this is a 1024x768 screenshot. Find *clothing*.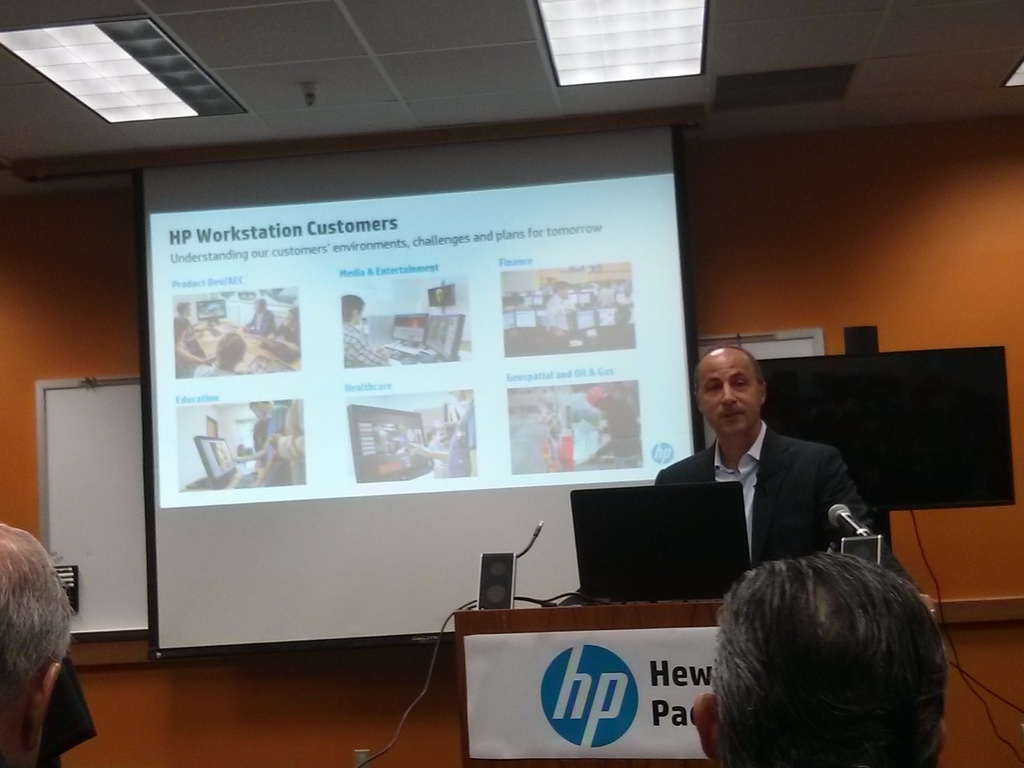
Bounding box: 662/404/892/596.
